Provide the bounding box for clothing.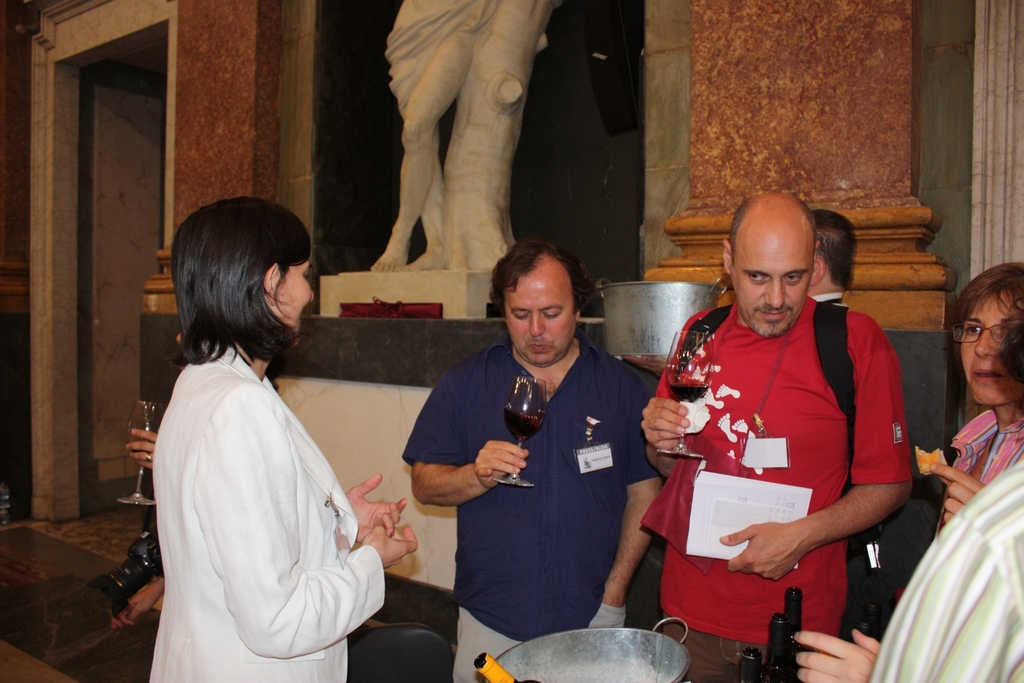
x1=882 y1=460 x2=1023 y2=682.
